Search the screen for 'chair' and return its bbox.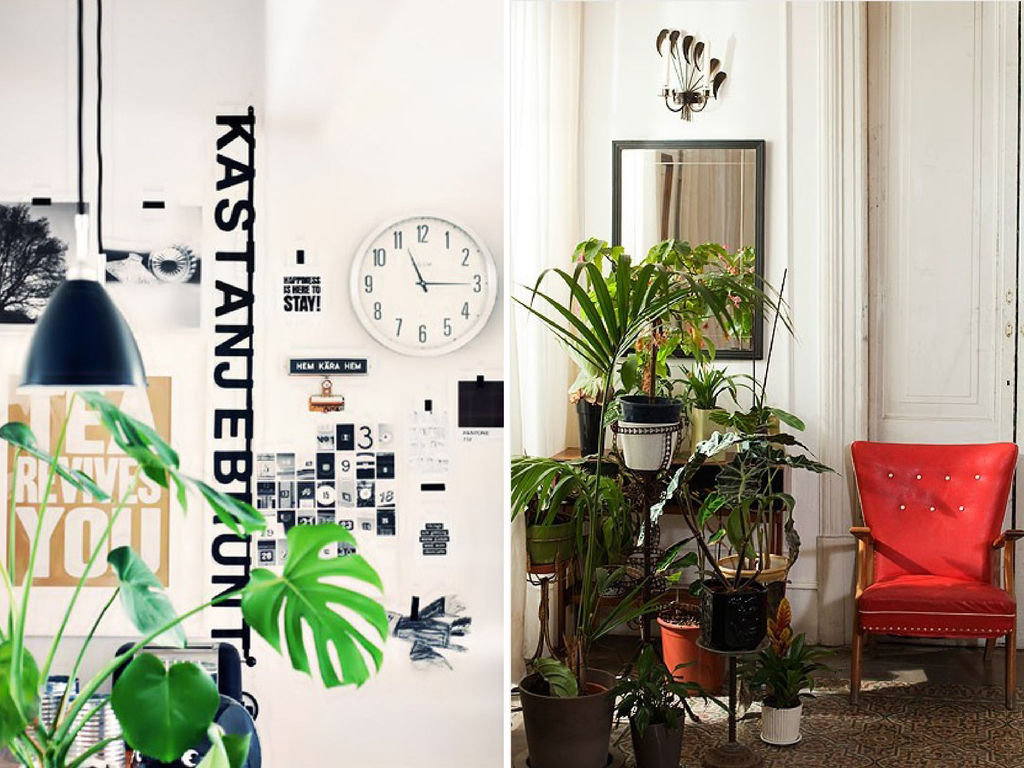
Found: bbox(844, 413, 1022, 715).
